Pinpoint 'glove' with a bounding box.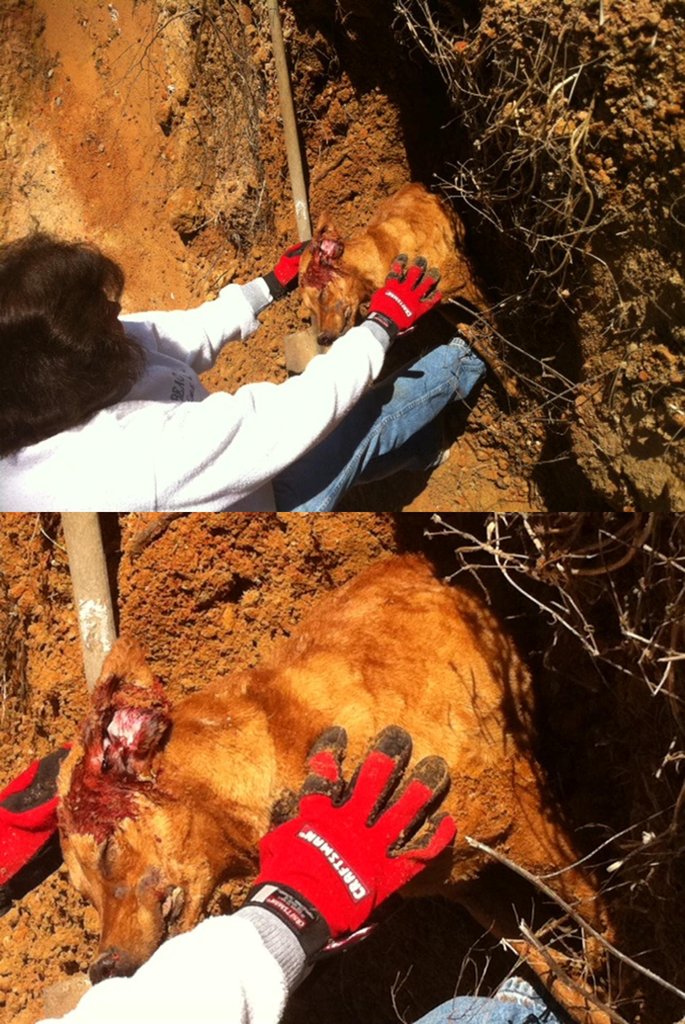
357:252:445:332.
